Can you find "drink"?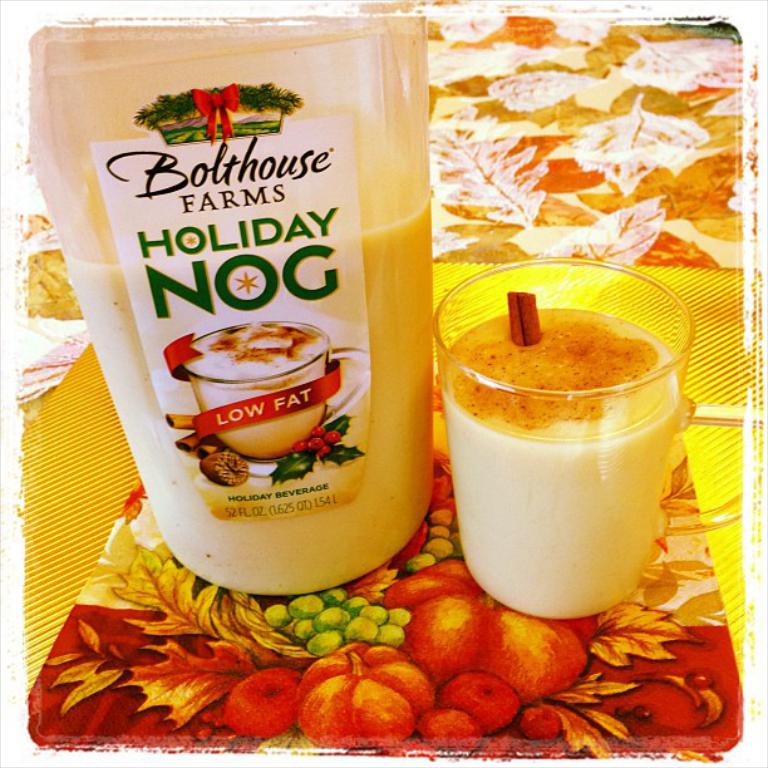
Yes, bounding box: 424,290,698,630.
